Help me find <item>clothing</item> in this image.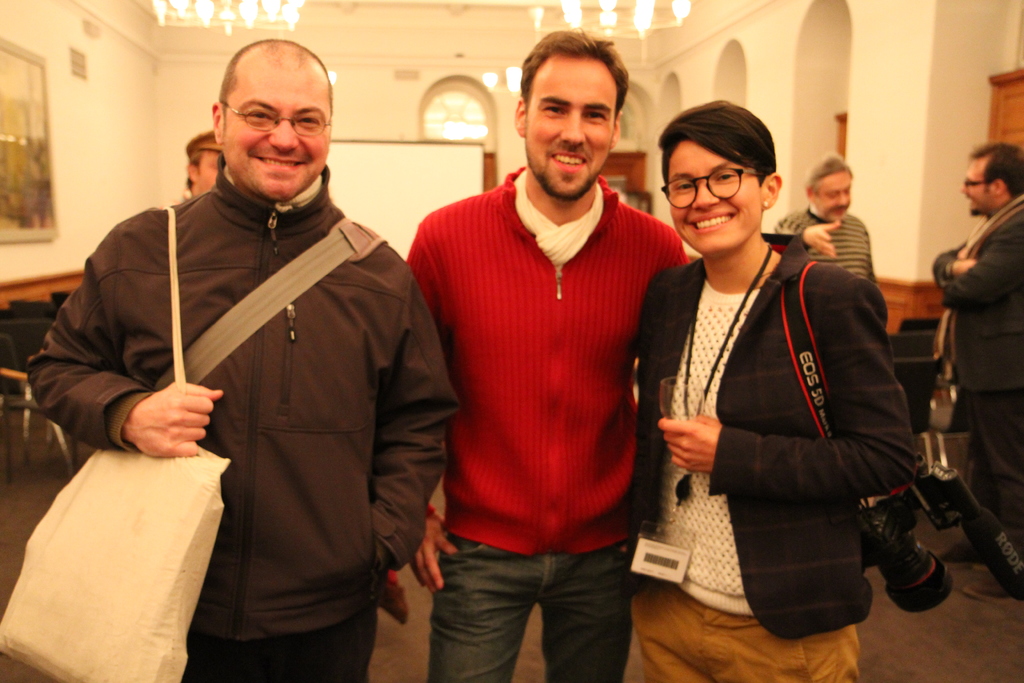
Found it: <bbox>769, 197, 892, 295</bbox>.
